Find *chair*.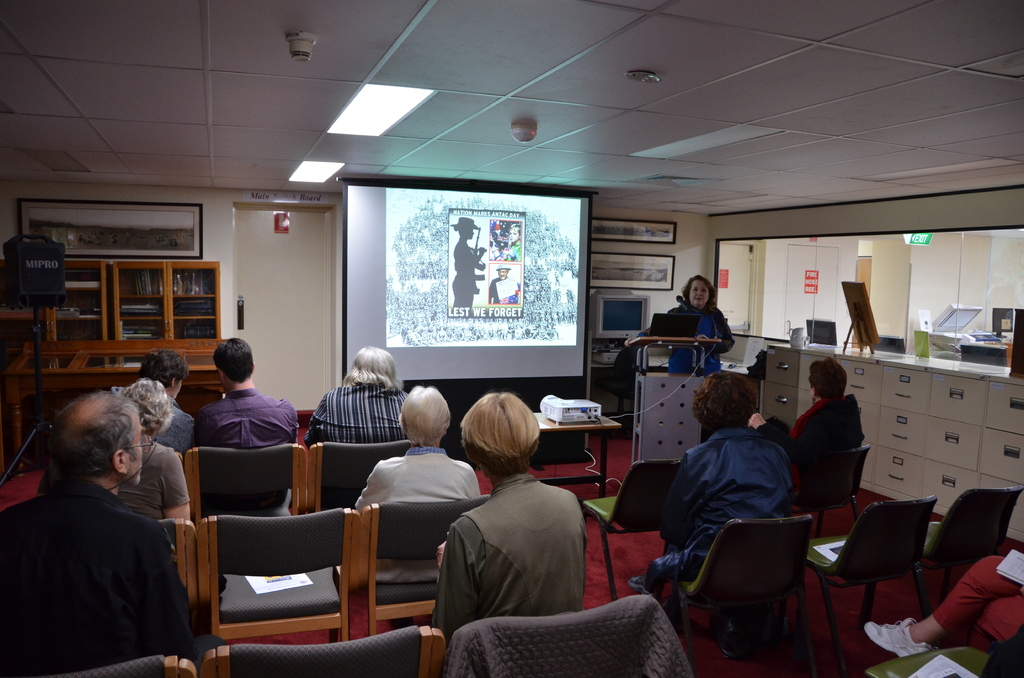
box=[867, 629, 1023, 677].
